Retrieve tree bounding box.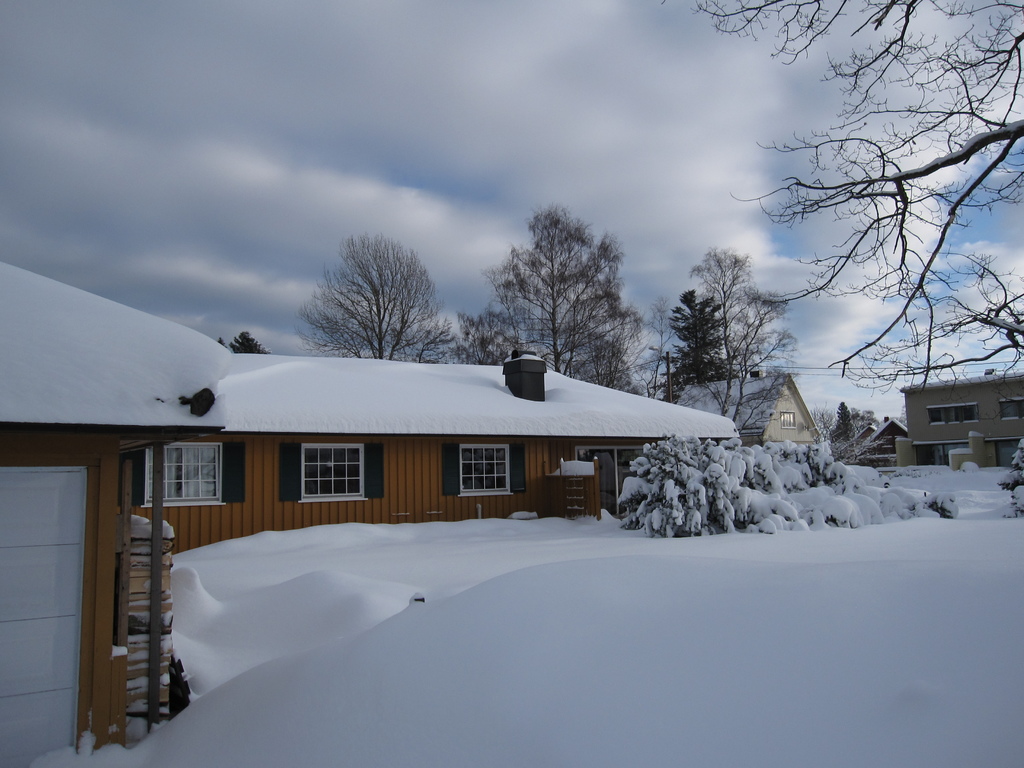
Bounding box: rect(675, 248, 799, 440).
